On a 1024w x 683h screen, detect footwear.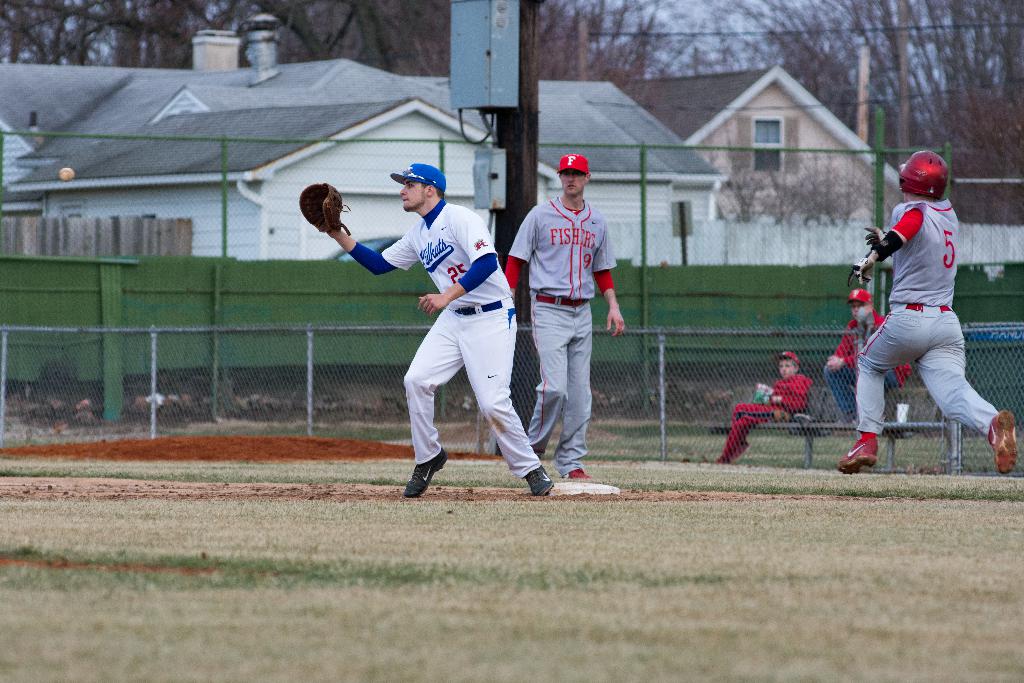
bbox=[569, 457, 590, 481].
